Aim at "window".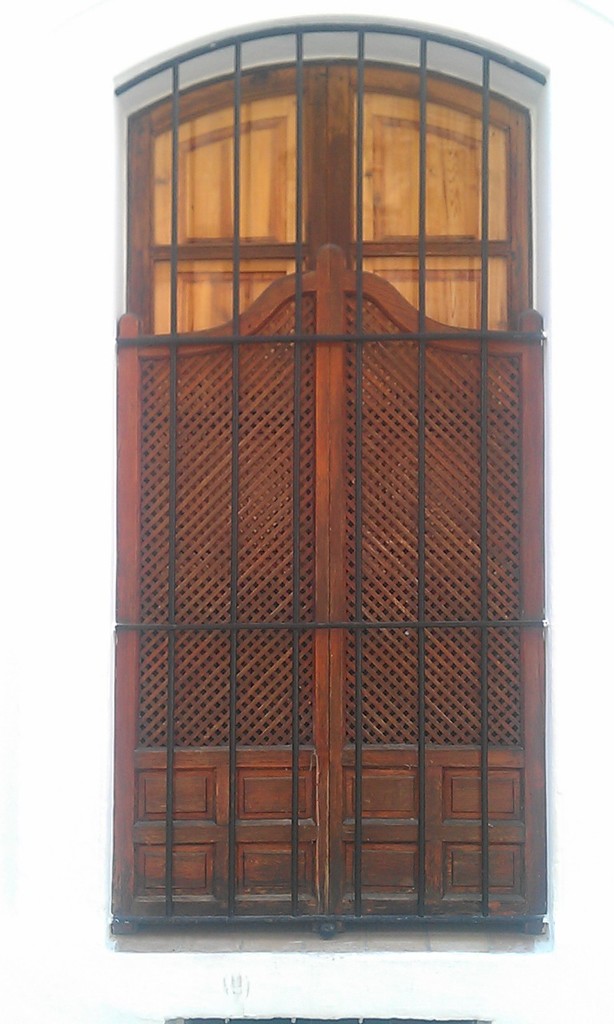
Aimed at bbox(108, 72, 553, 942).
